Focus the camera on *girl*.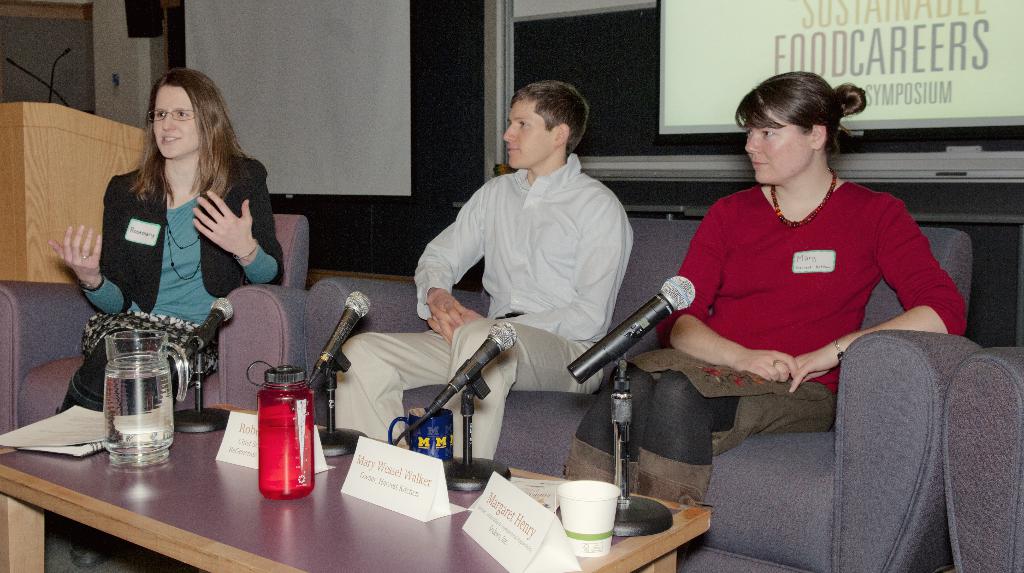
Focus region: 561 62 962 572.
